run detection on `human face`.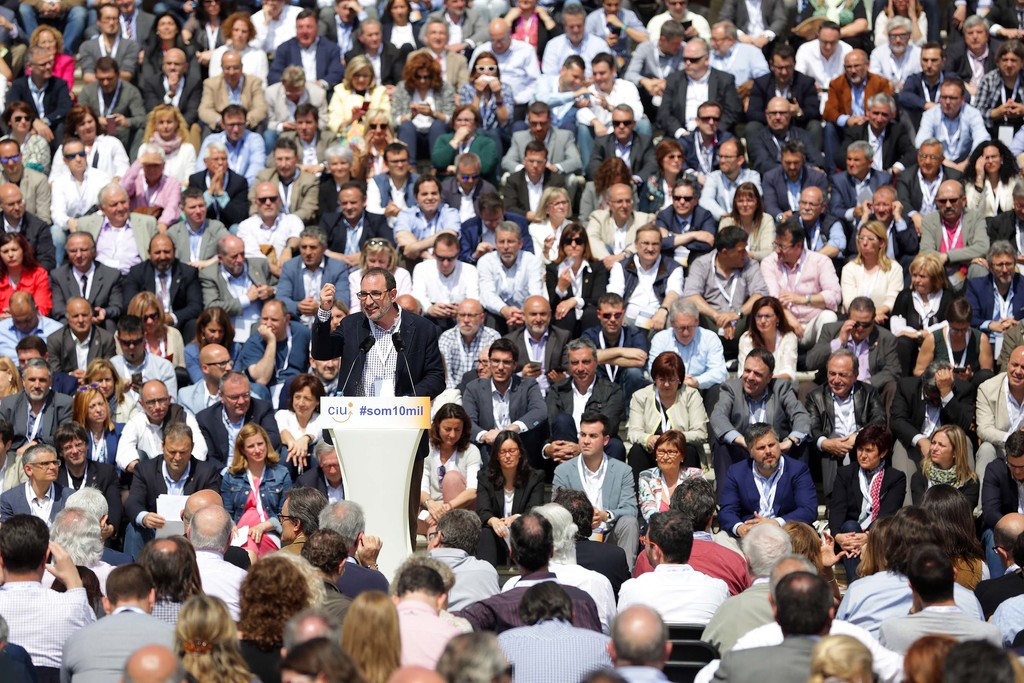
Result: region(223, 383, 250, 414).
